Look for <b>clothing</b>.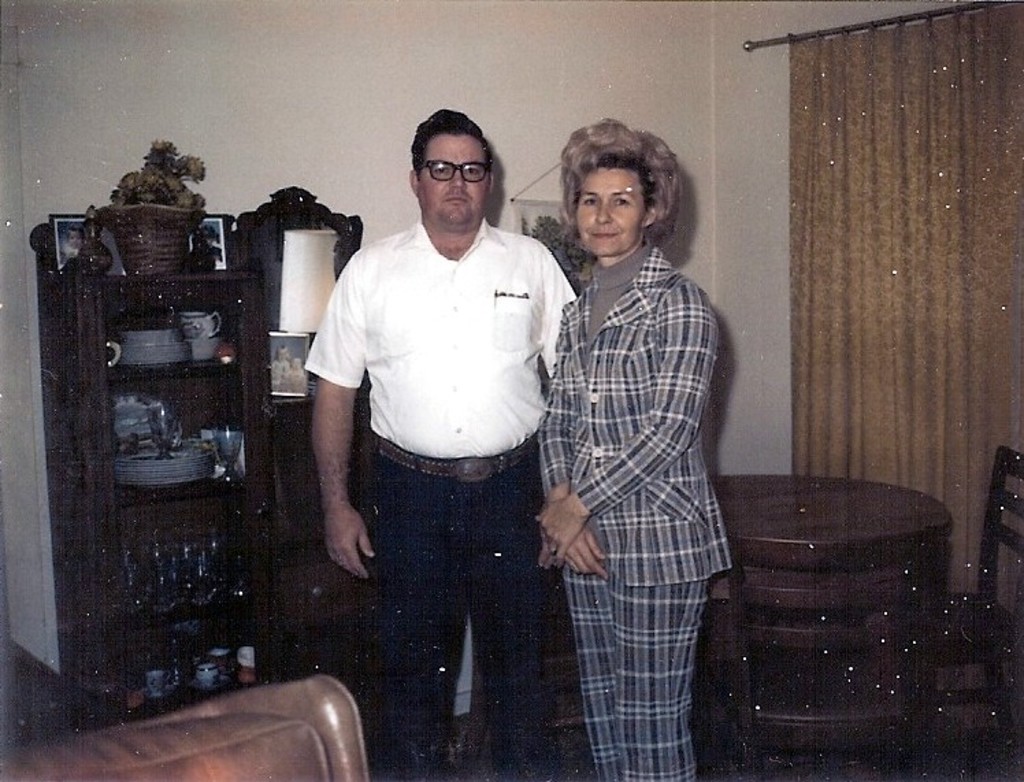
Found: [left=296, top=215, right=579, bottom=781].
